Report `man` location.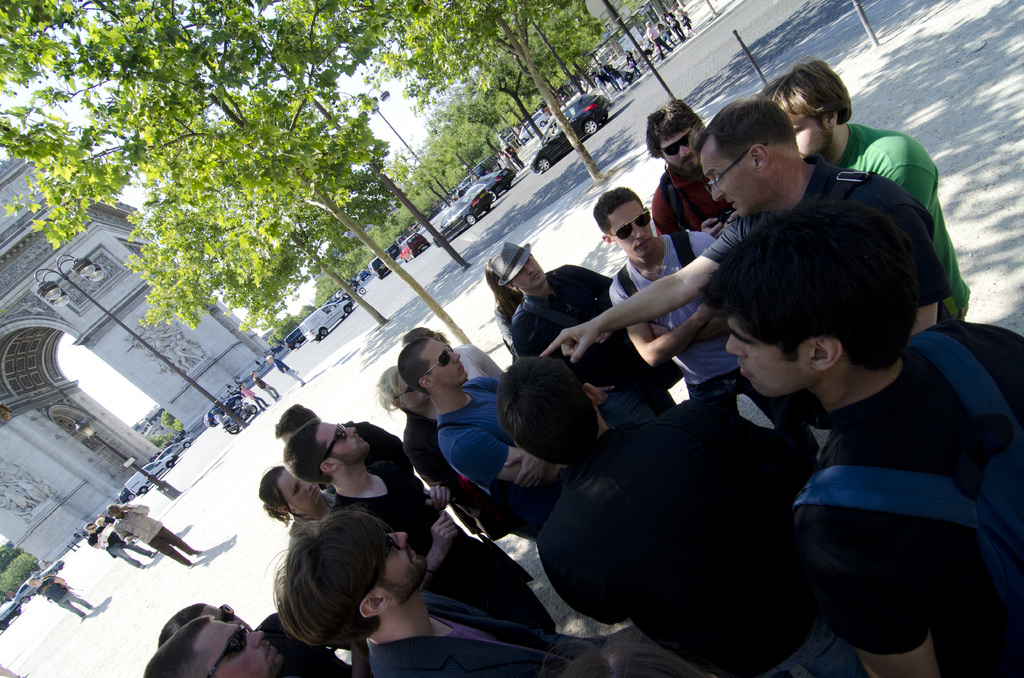
Report: locate(23, 577, 98, 624).
